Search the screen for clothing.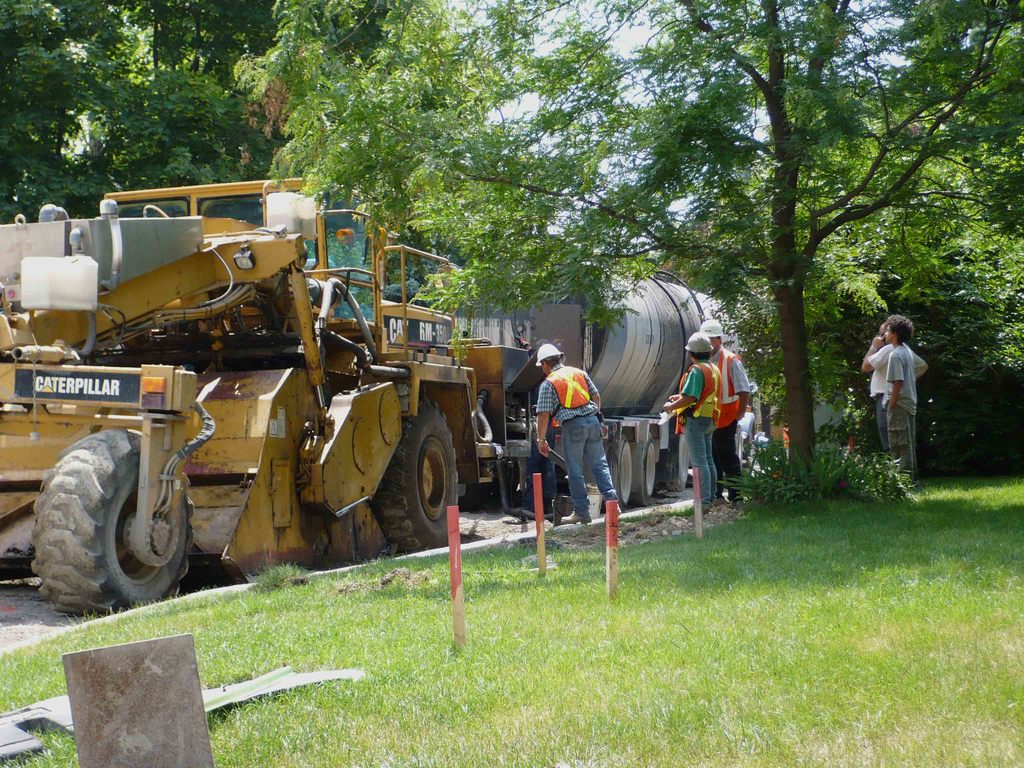
Found at <region>884, 346, 916, 477</region>.
